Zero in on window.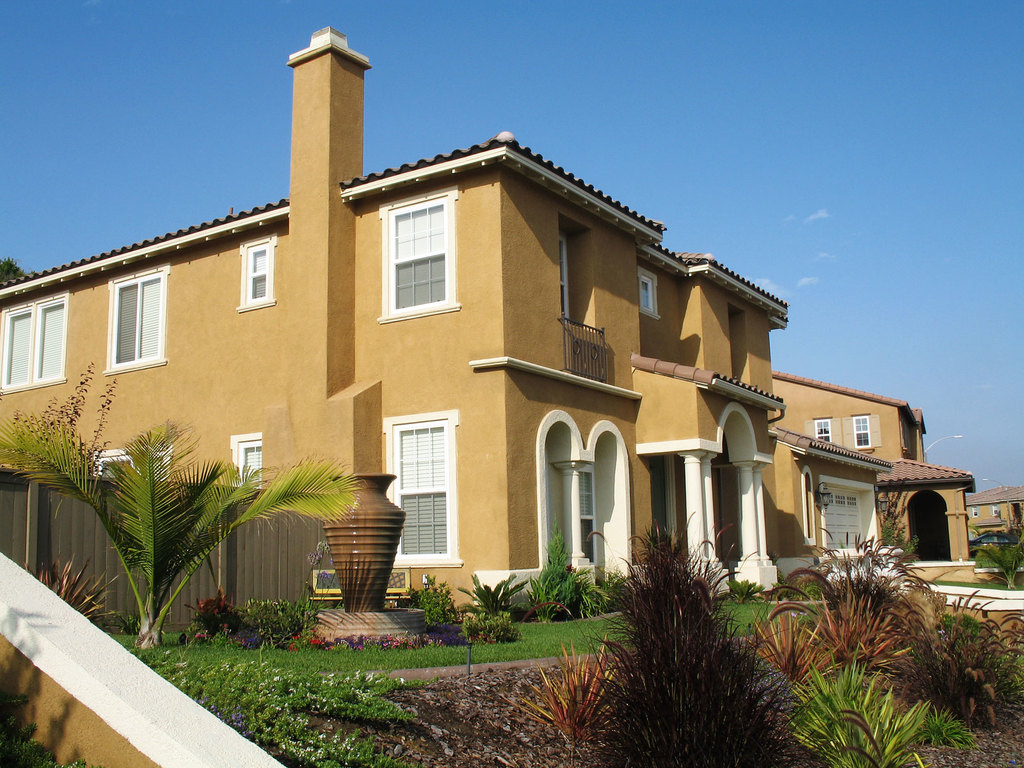
Zeroed in: 90 262 159 385.
